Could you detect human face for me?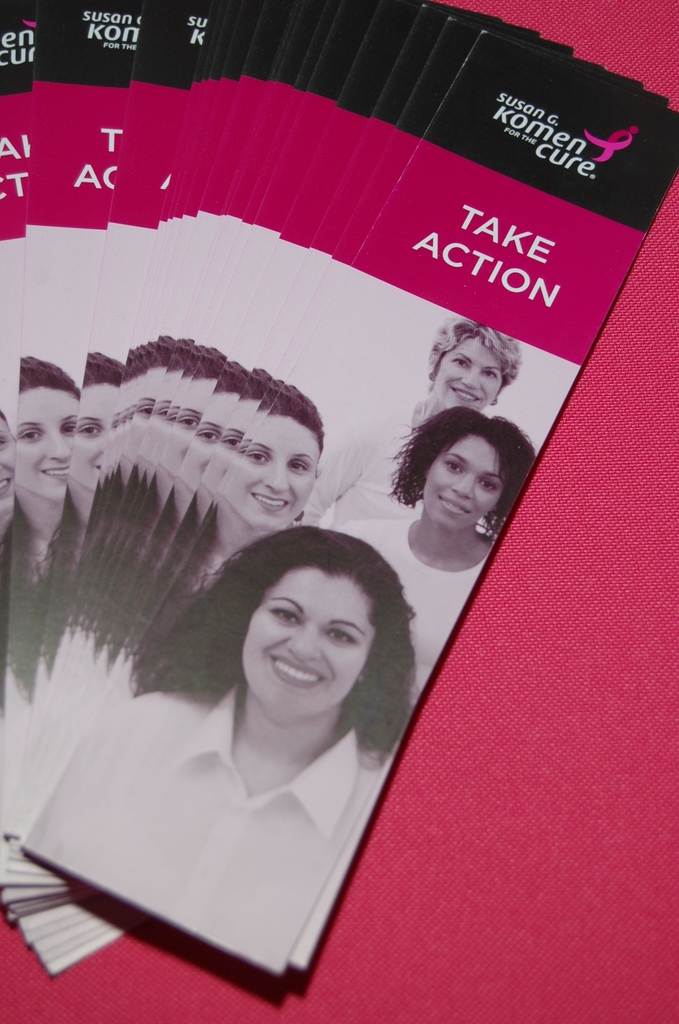
Detection result: [12, 381, 83, 502].
